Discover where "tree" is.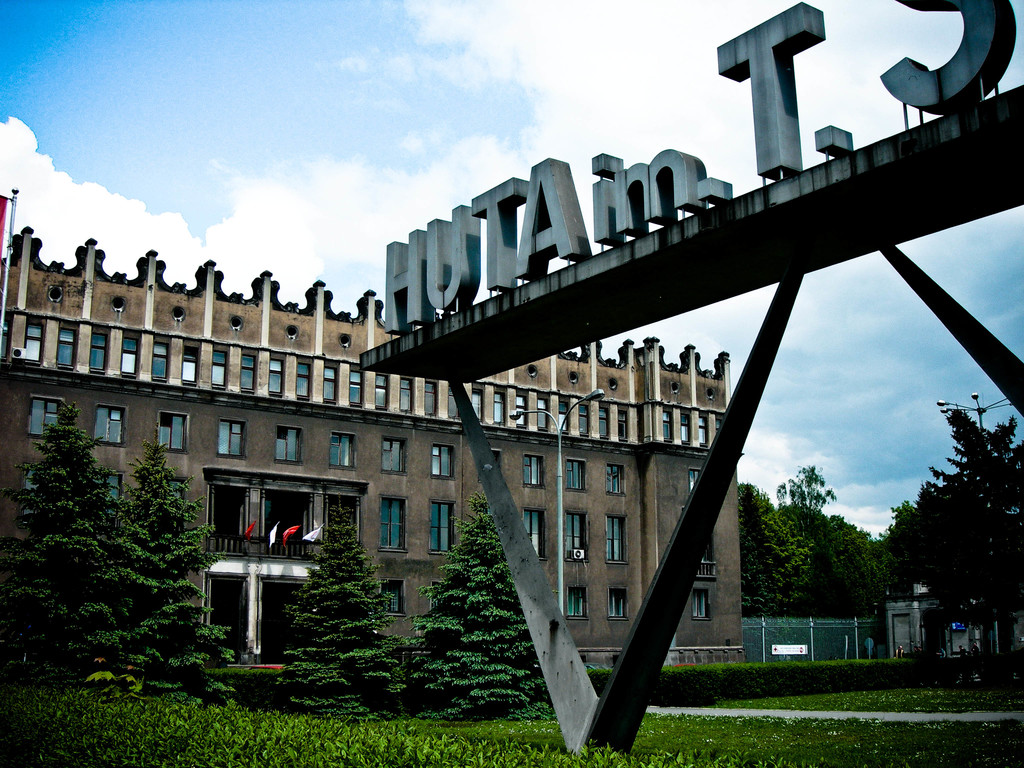
Discovered at 737,478,808,614.
